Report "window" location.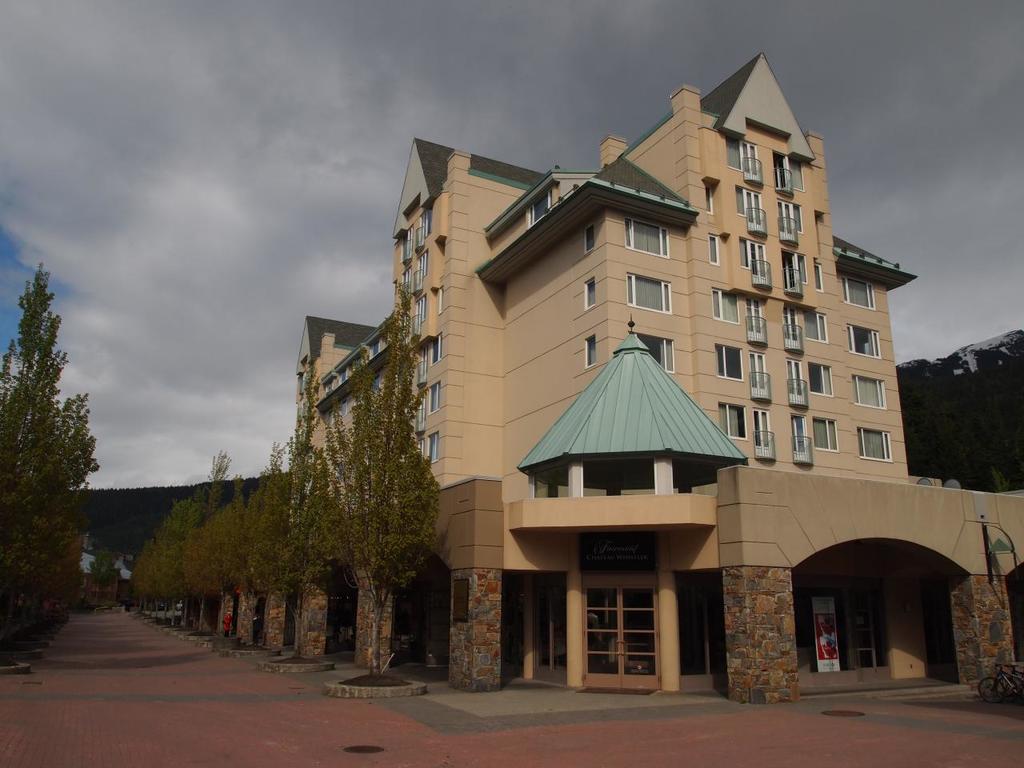
Report: (807, 310, 831, 346).
